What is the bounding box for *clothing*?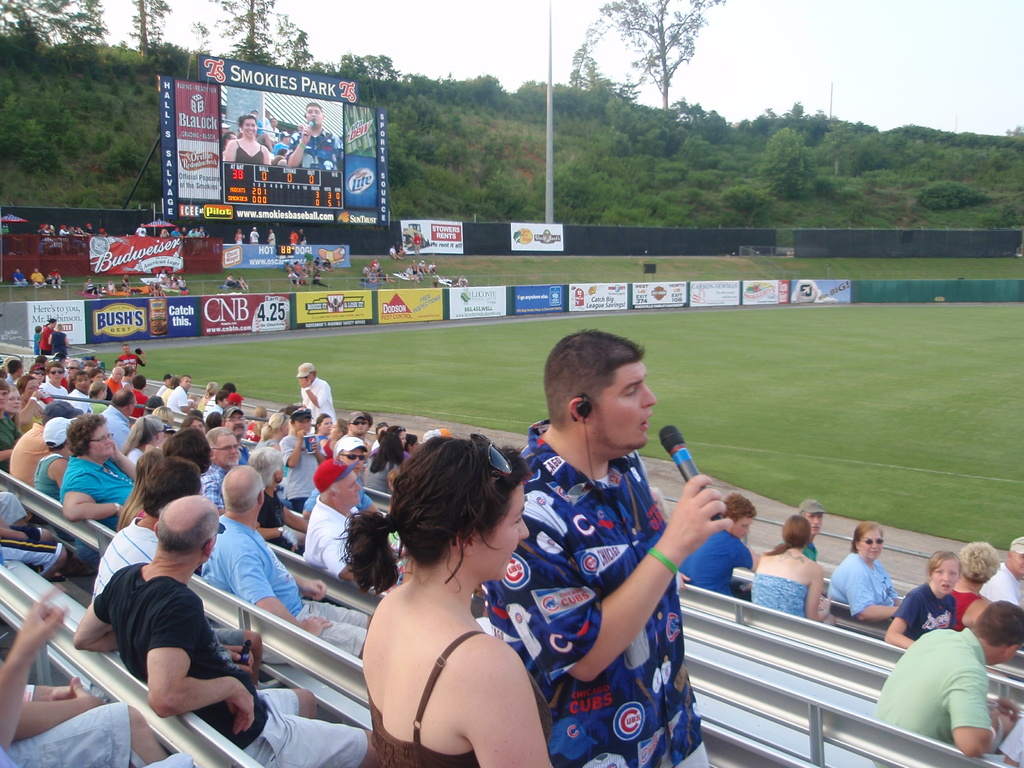
bbox=(300, 476, 374, 511).
